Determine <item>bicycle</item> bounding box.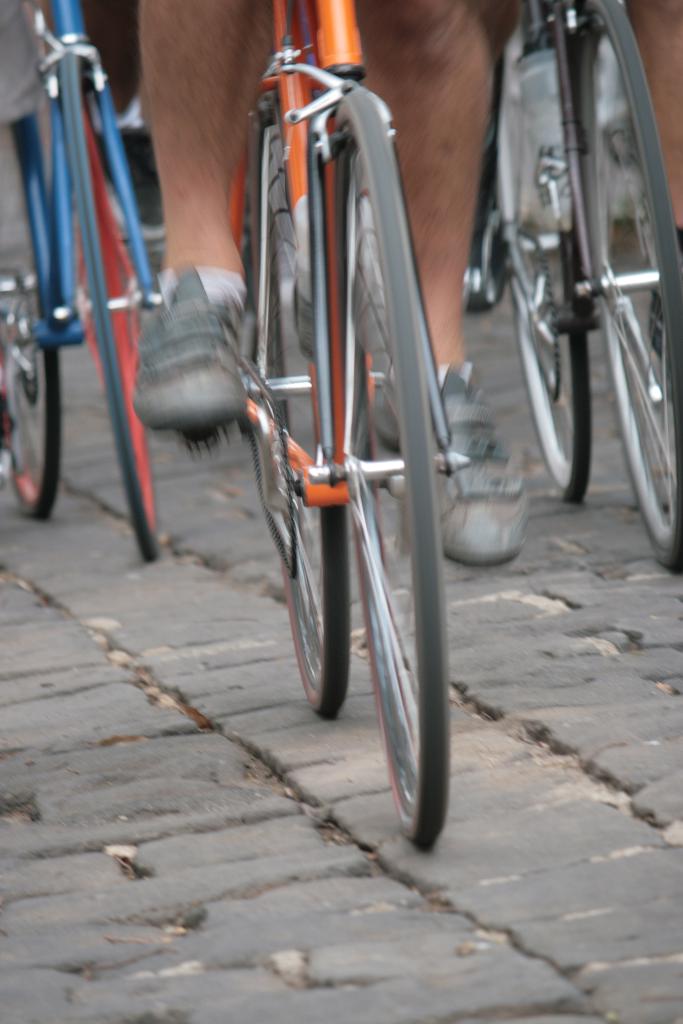
Determined: (left=0, top=0, right=165, bottom=568).
